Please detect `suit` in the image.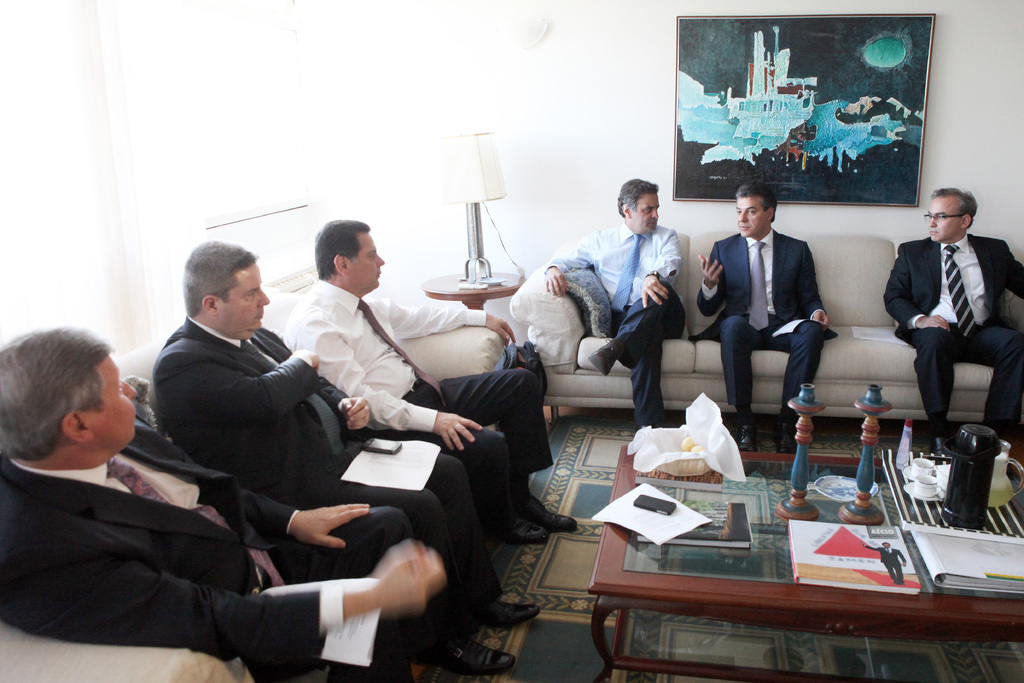
x1=883, y1=229, x2=1021, y2=447.
